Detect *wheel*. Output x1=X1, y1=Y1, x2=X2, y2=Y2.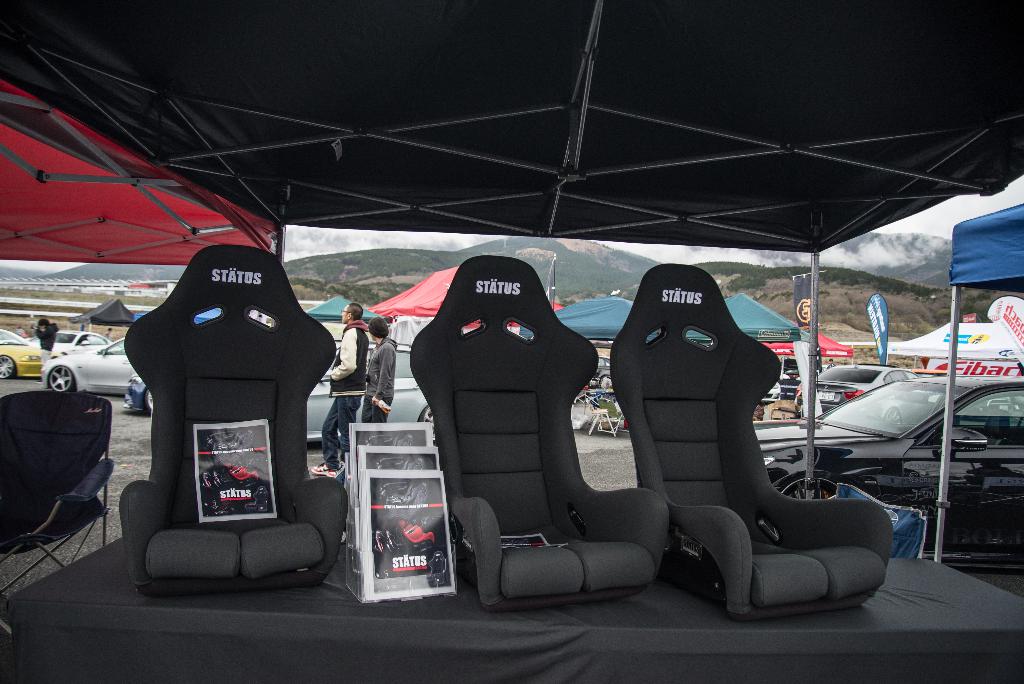
x1=883, y1=406, x2=899, y2=426.
